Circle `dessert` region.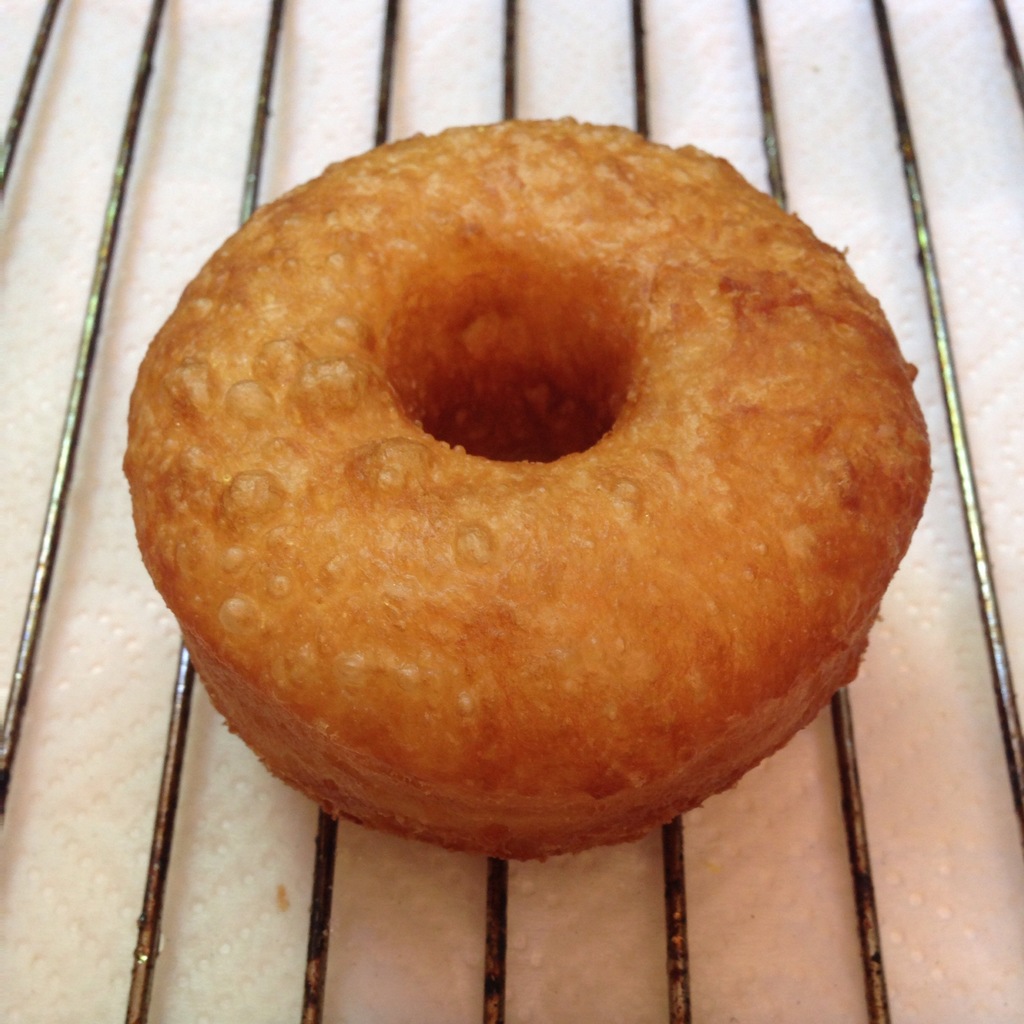
Region: {"left": 126, "top": 111, "right": 938, "bottom": 872}.
